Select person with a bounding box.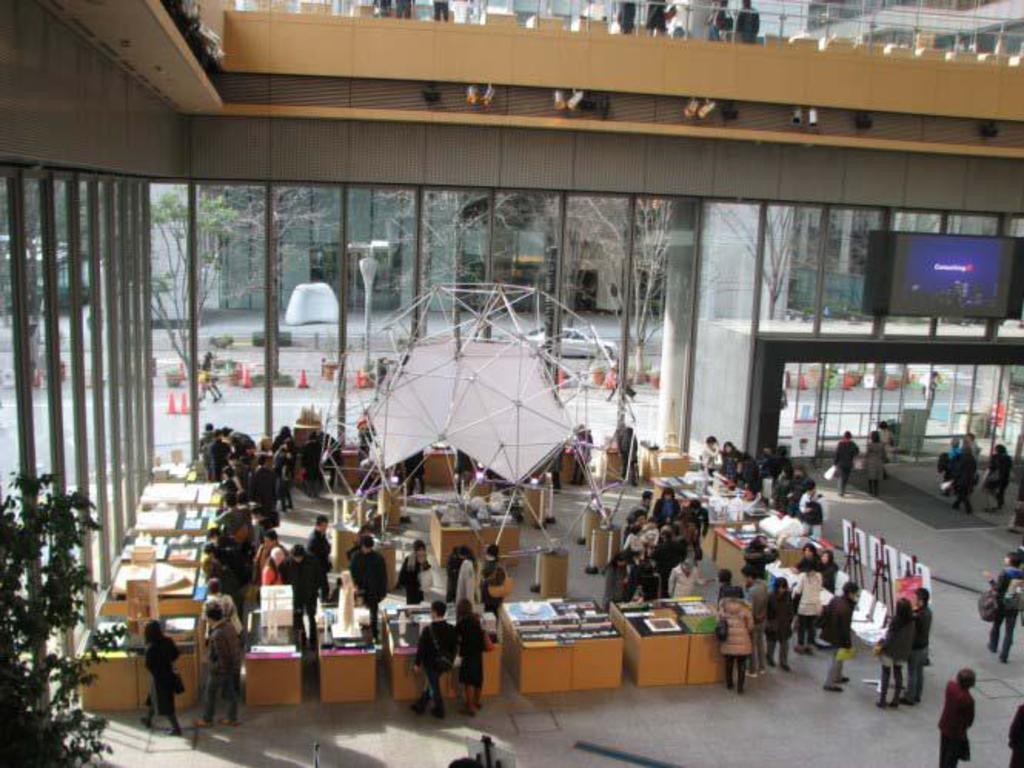
bbox=(881, 431, 887, 449).
